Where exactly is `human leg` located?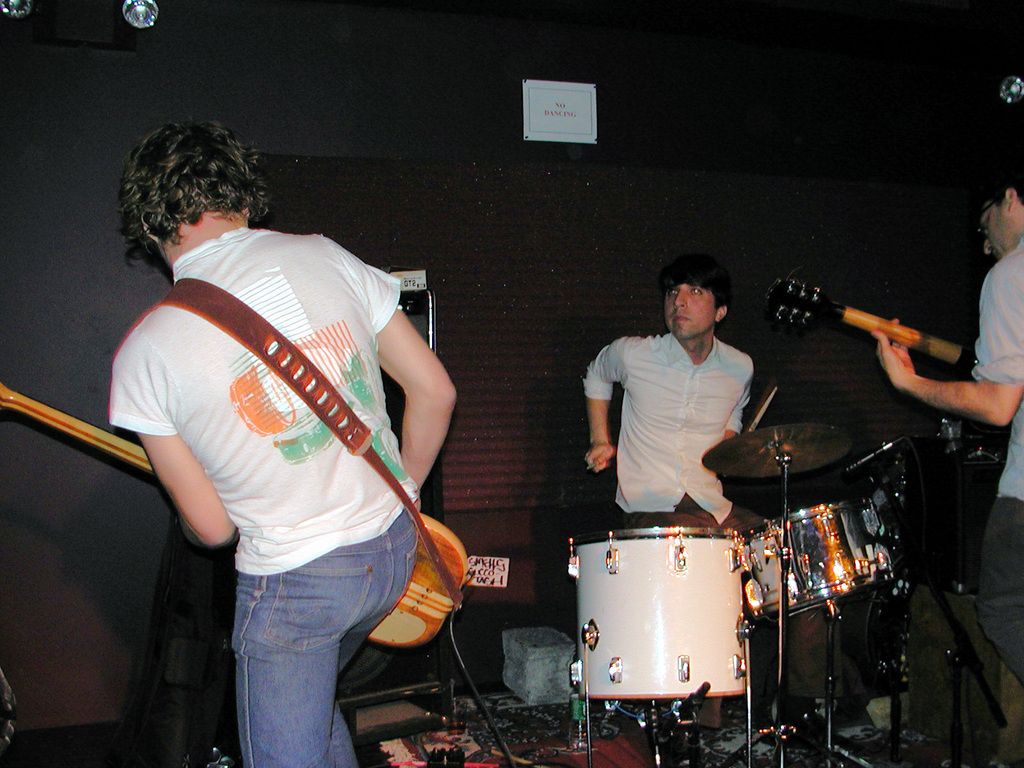
Its bounding box is 960, 584, 1002, 767.
